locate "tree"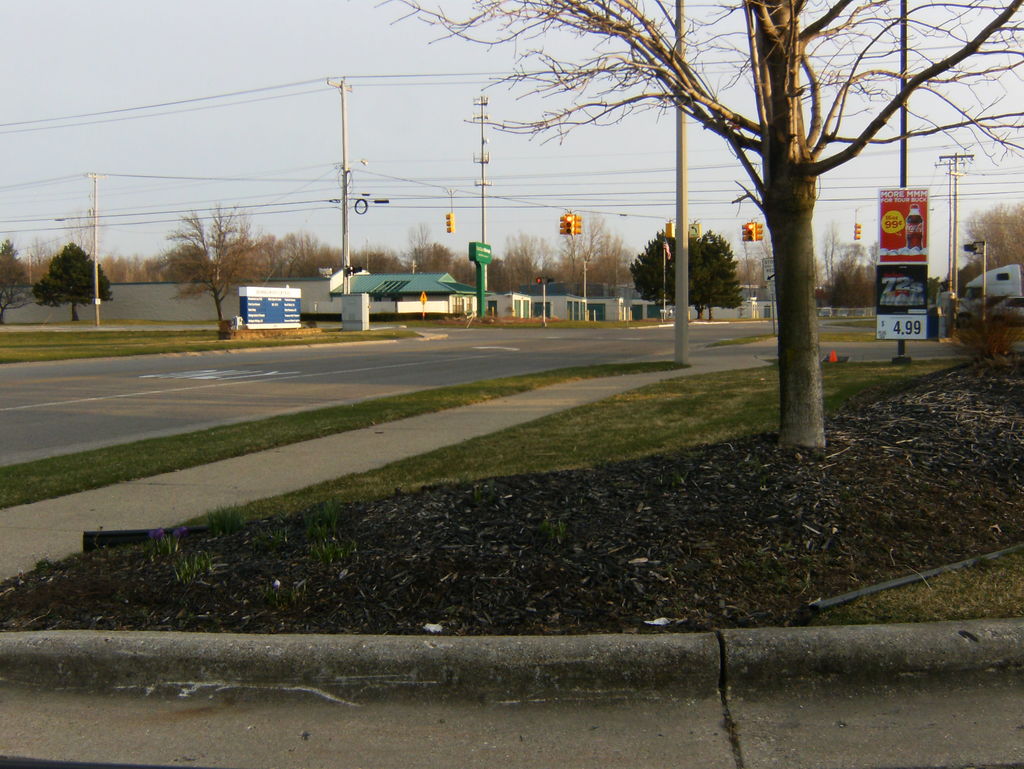
detection(817, 225, 886, 308)
